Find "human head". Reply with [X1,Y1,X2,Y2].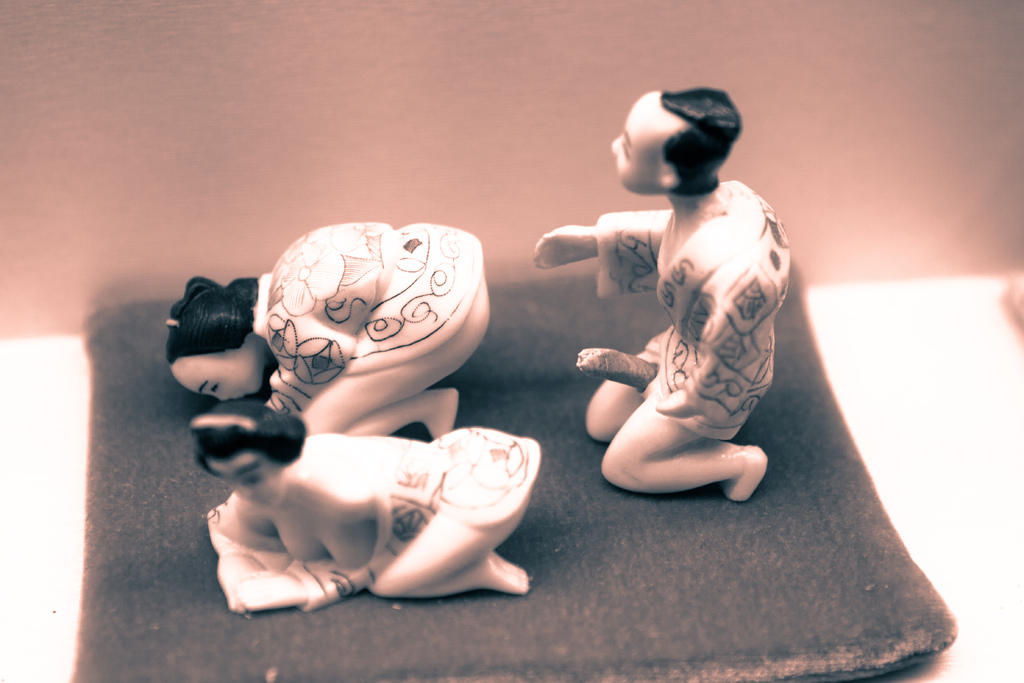
[604,94,740,195].
